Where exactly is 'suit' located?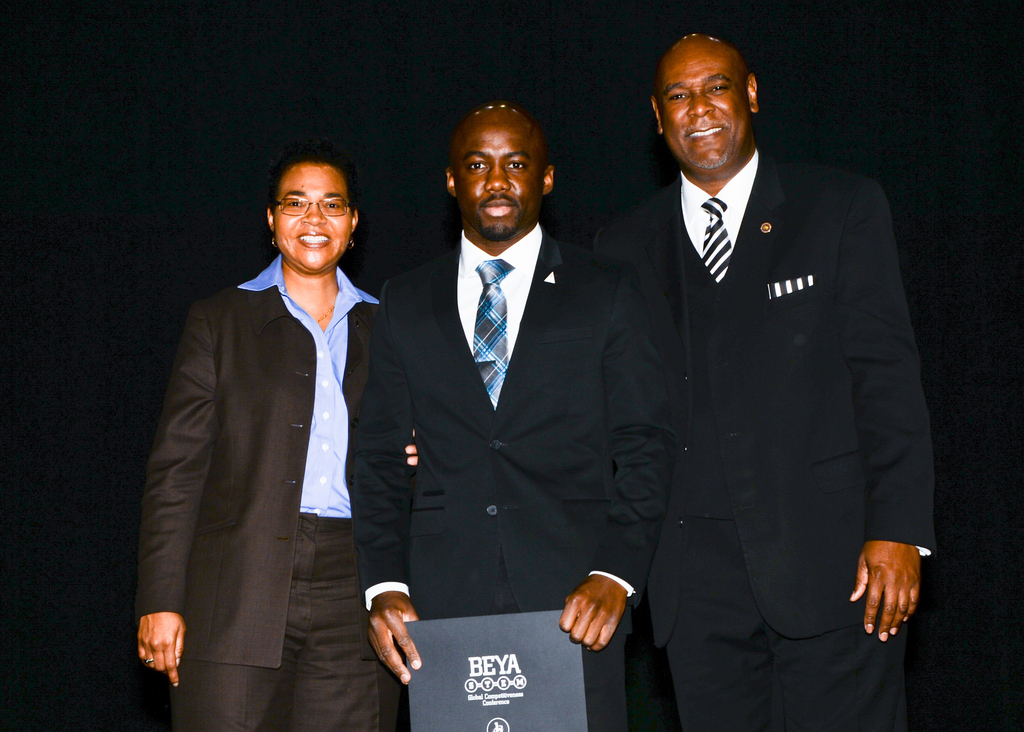
Its bounding box is BBox(596, 52, 938, 722).
